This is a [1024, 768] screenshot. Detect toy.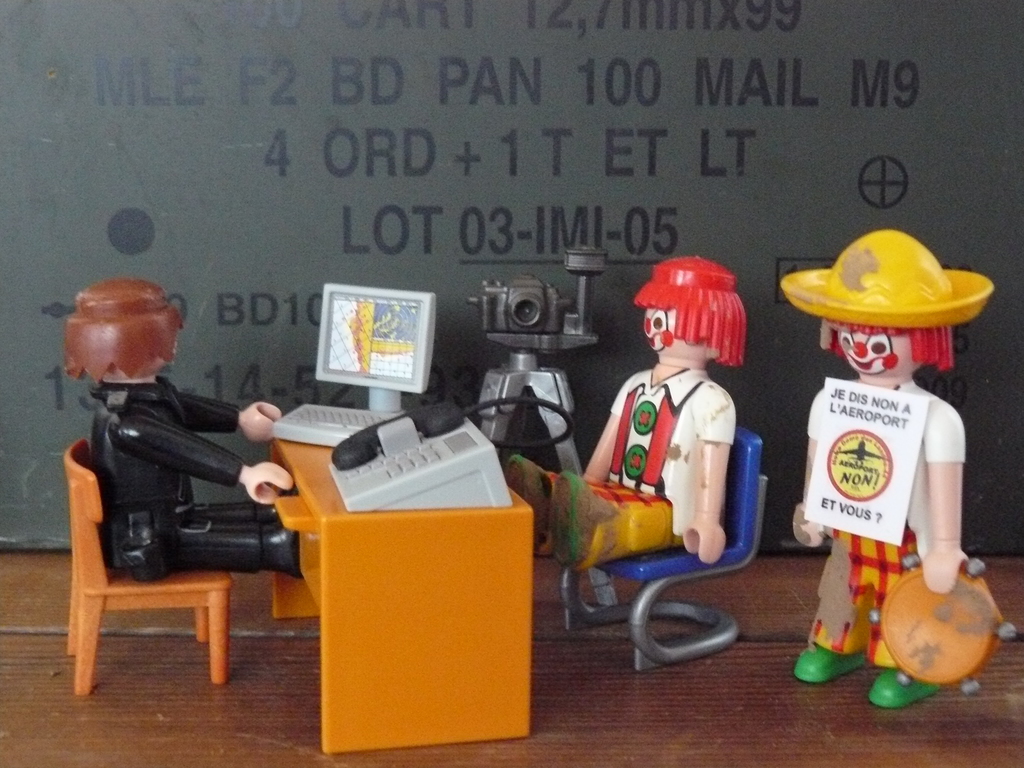
(461,246,606,474).
